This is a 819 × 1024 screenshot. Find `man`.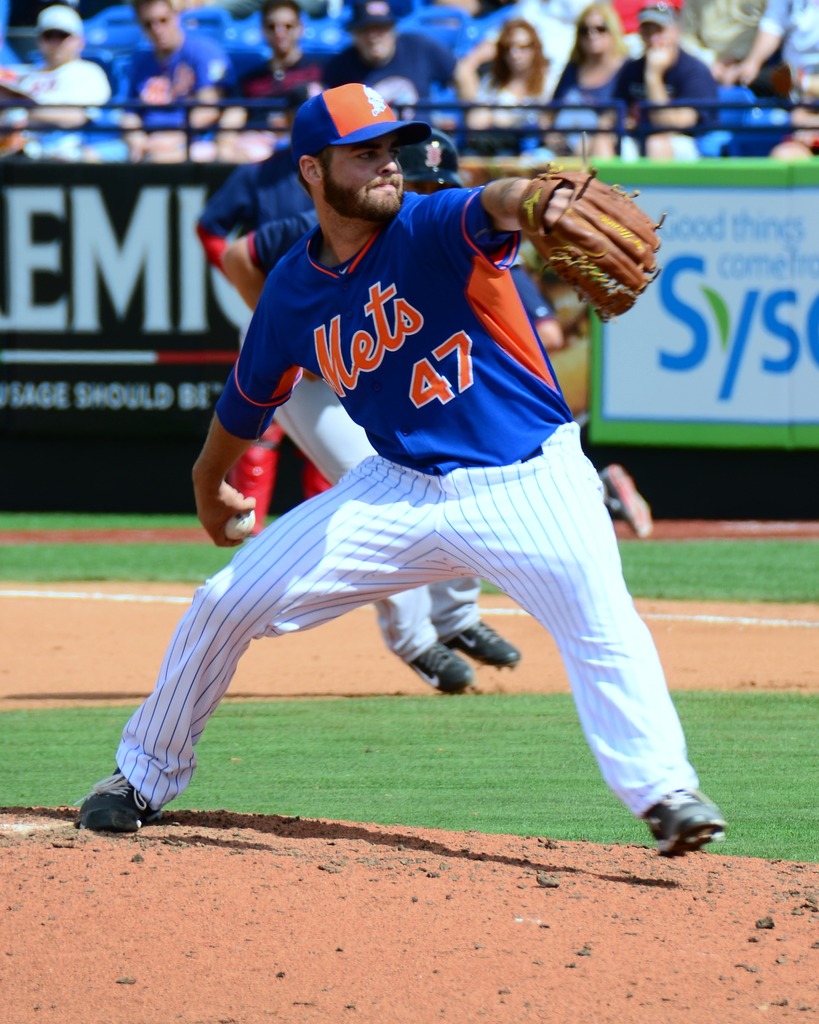
Bounding box: <bbox>122, 0, 234, 162</bbox>.
